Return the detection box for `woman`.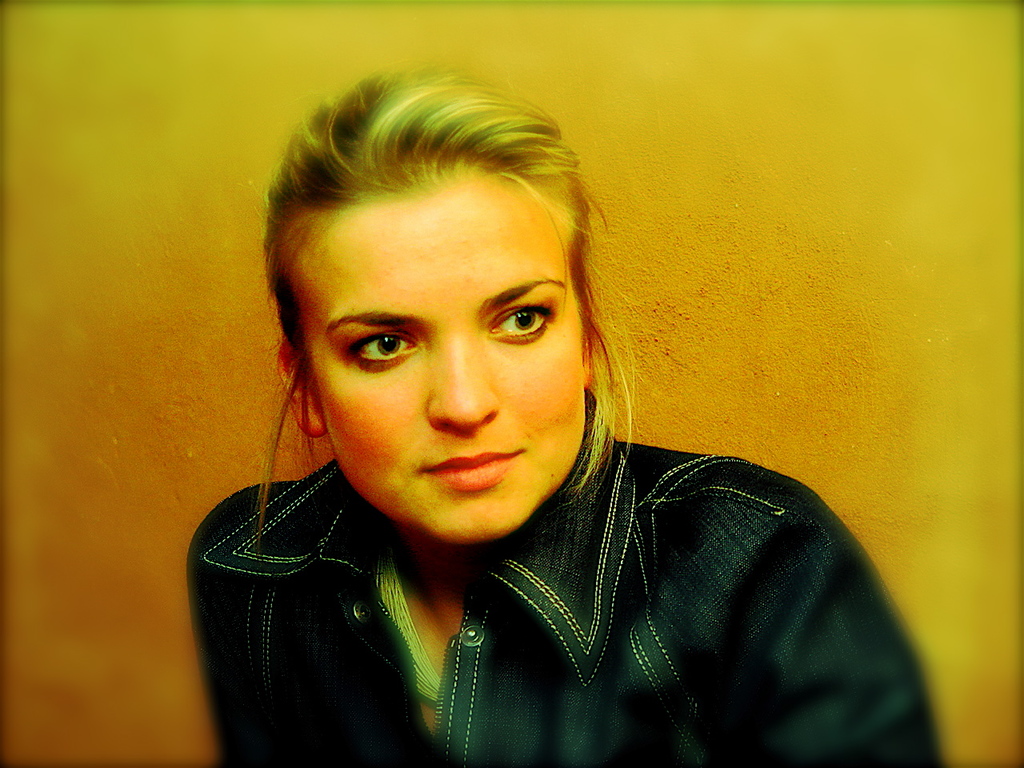
(x1=154, y1=62, x2=920, y2=766).
